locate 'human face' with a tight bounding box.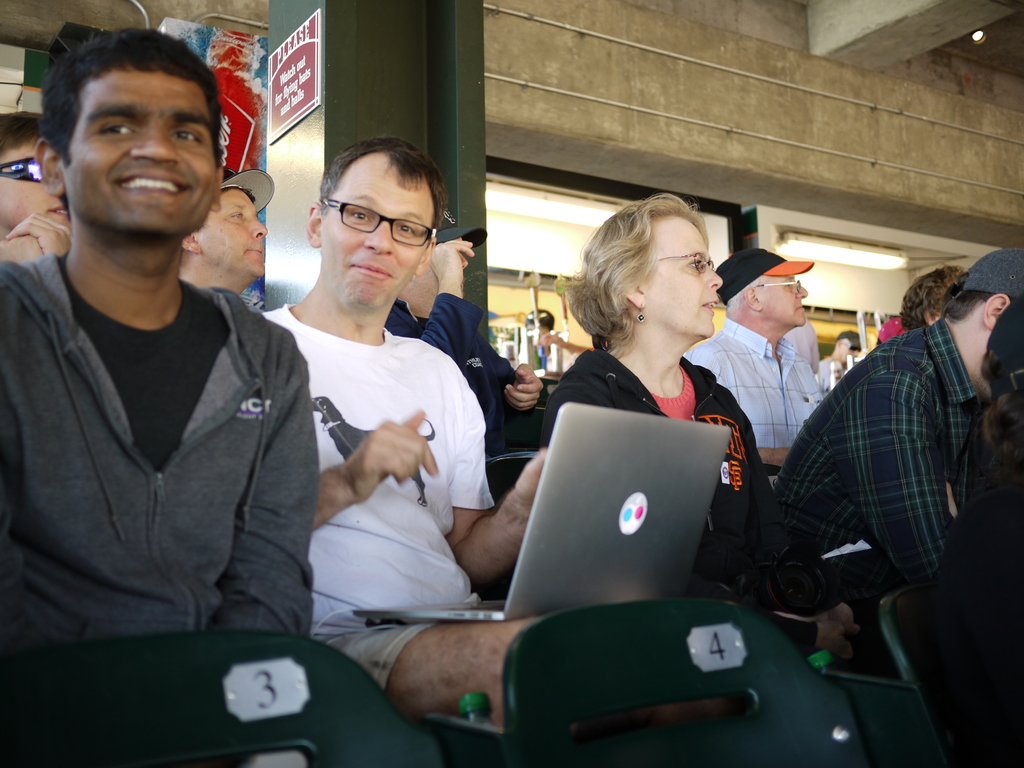
bbox=[0, 154, 62, 229].
